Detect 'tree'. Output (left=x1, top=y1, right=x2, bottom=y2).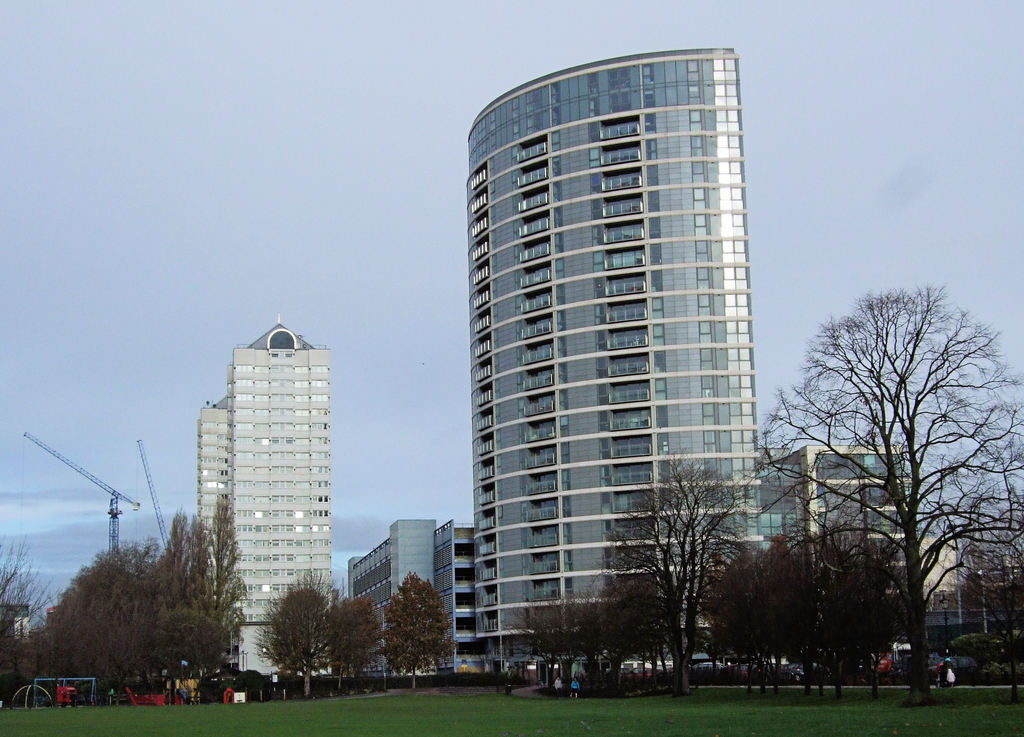
(left=255, top=569, right=341, bottom=697).
